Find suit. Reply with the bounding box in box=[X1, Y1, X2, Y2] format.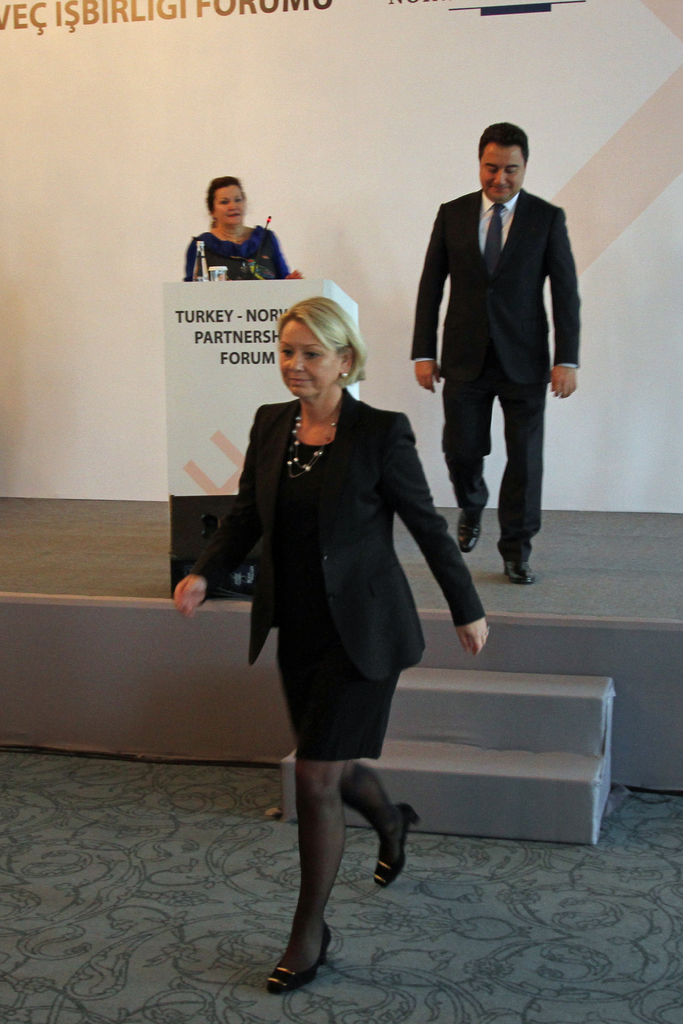
box=[185, 392, 484, 679].
